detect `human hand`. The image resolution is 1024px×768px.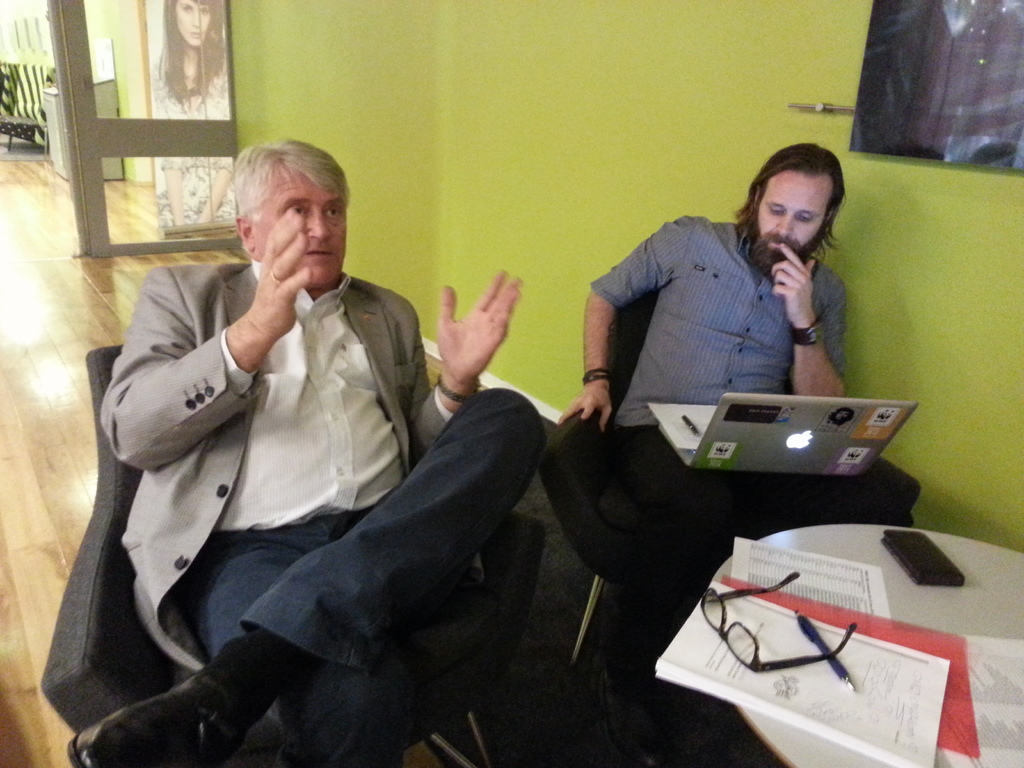
{"left": 245, "top": 204, "right": 316, "bottom": 342}.
